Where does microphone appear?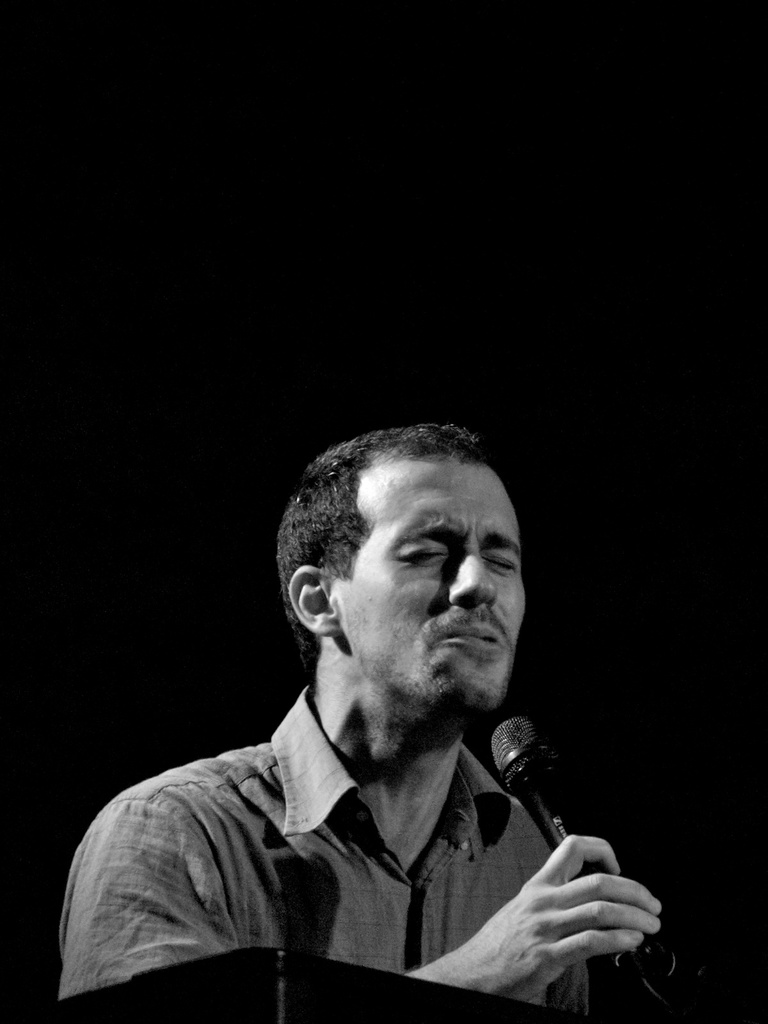
Appears at <region>486, 701, 668, 1005</region>.
